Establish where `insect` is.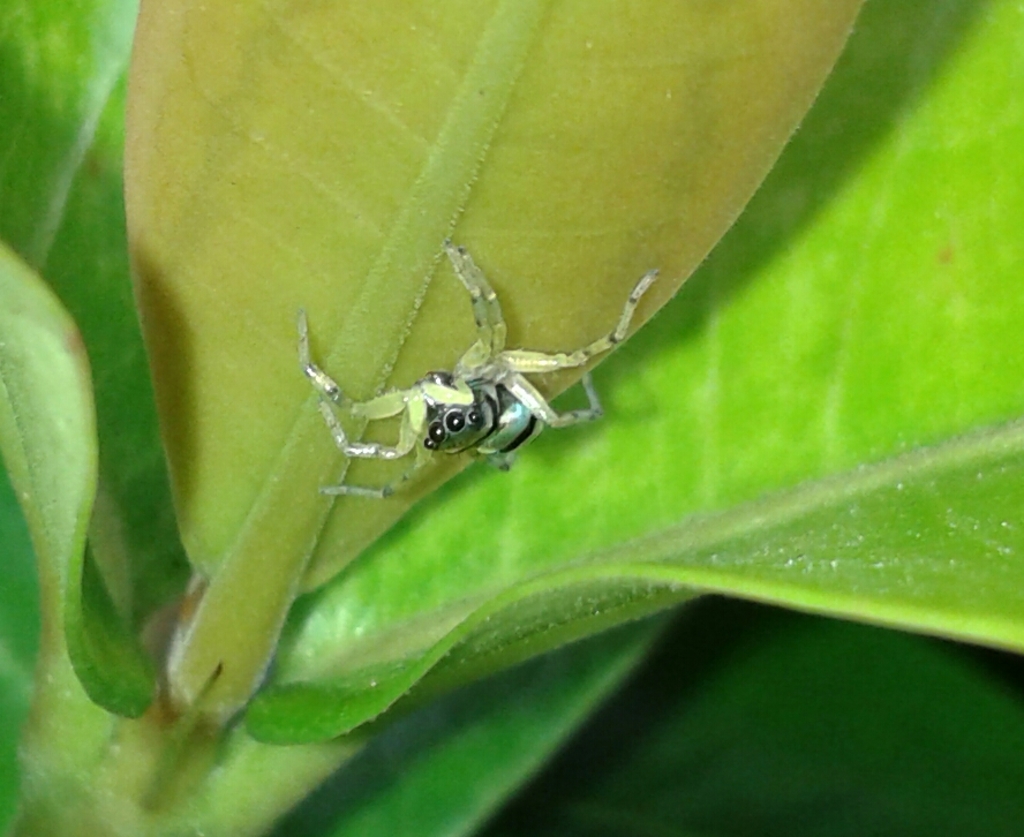
Established at (x1=291, y1=241, x2=662, y2=499).
